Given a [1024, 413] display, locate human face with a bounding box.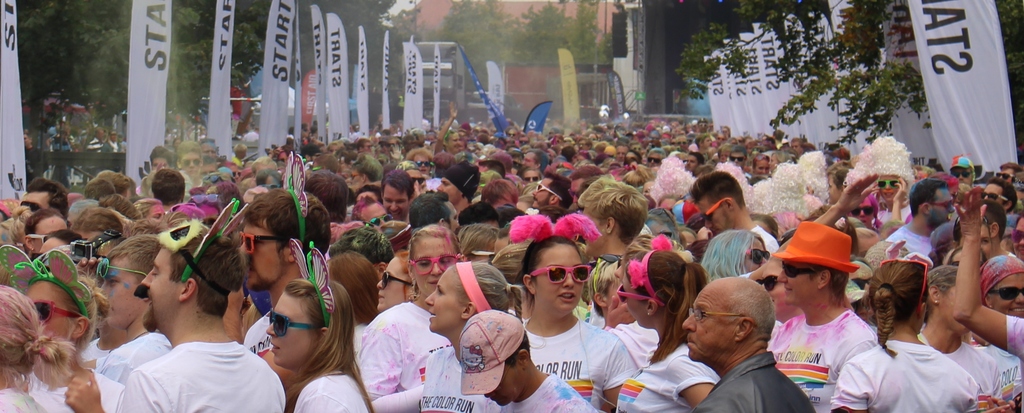
Located: x1=25 y1=280 x2=77 y2=348.
